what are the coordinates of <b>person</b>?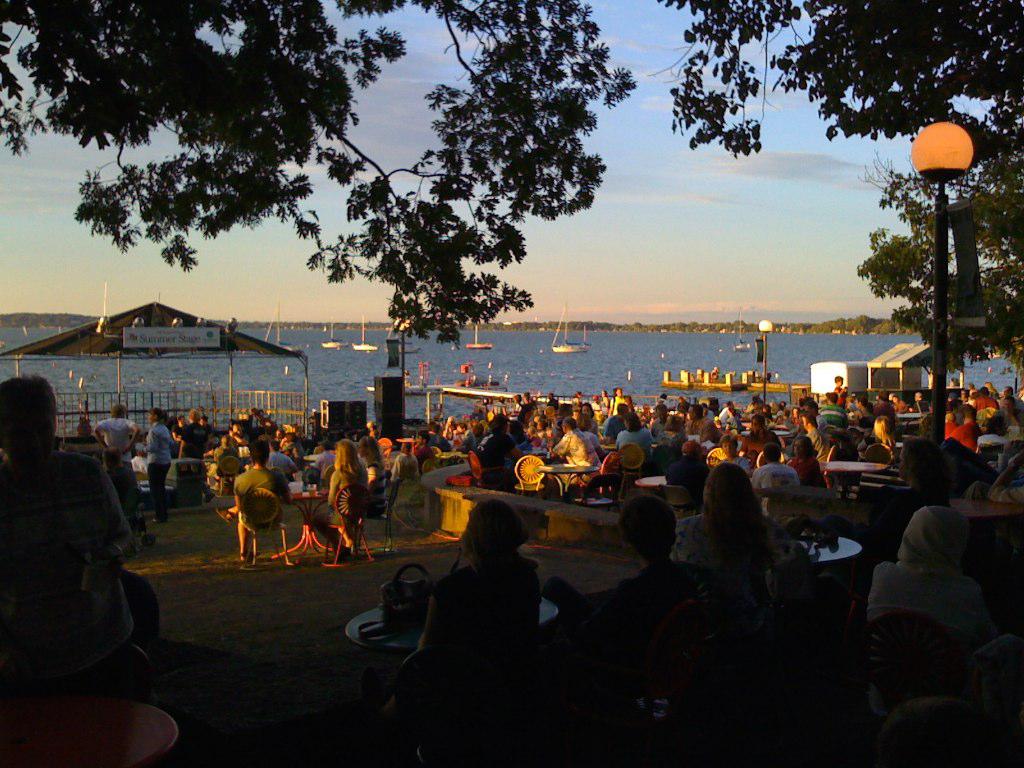
<bbox>215, 438, 284, 546</bbox>.
